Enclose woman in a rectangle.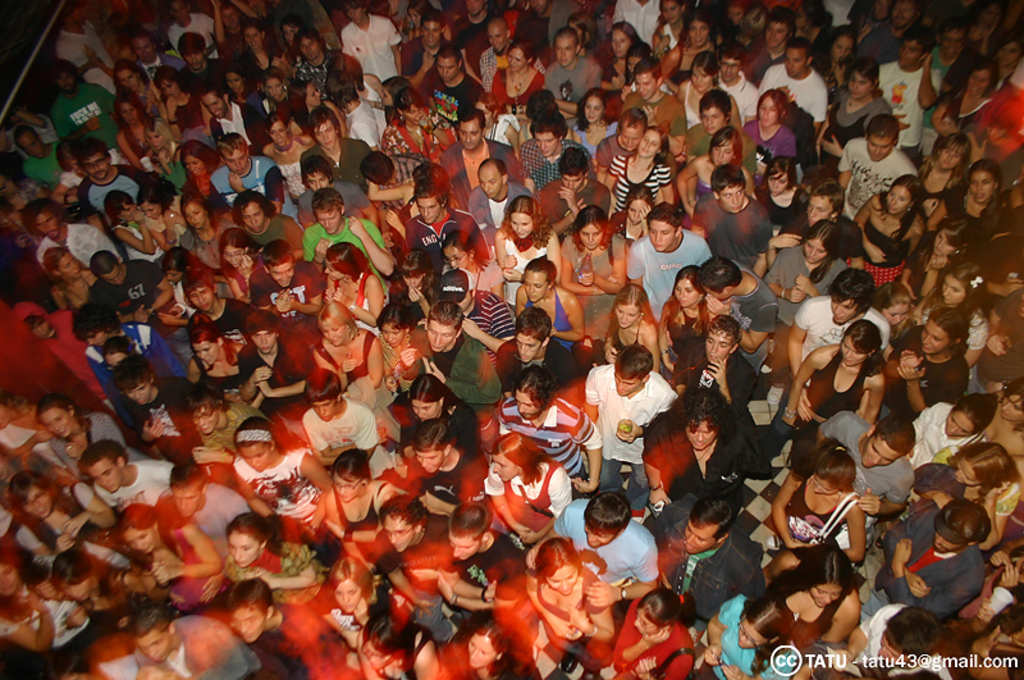
355, 616, 443, 679.
